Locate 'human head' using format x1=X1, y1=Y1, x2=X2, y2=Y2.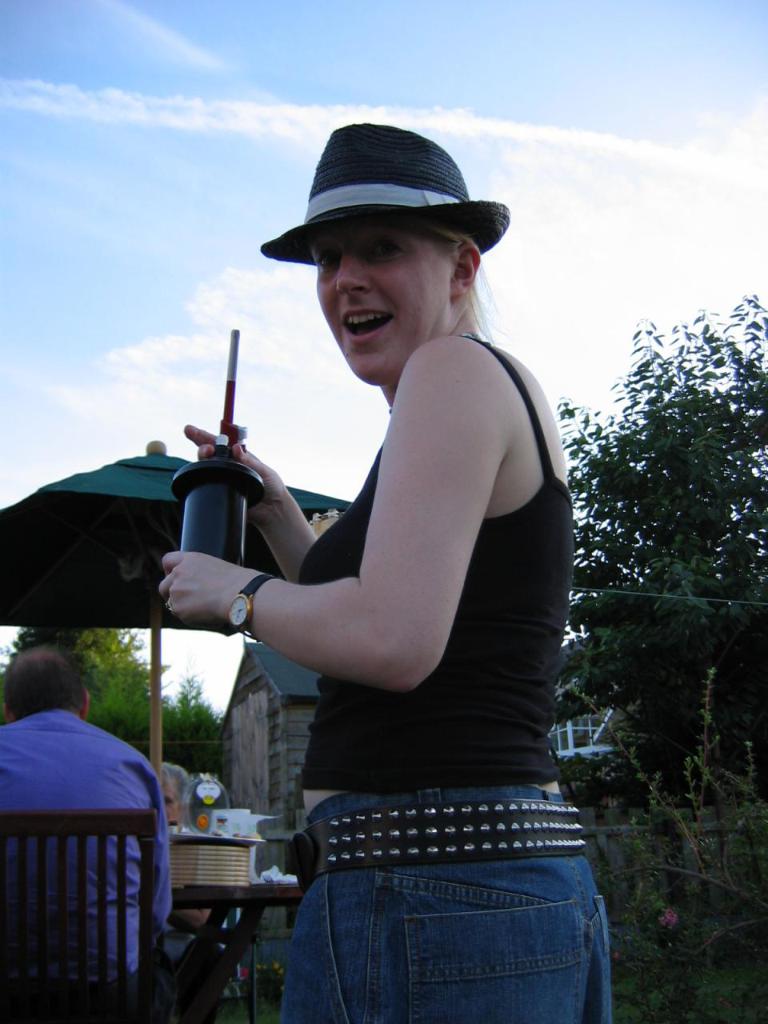
x1=317, y1=161, x2=476, y2=385.
